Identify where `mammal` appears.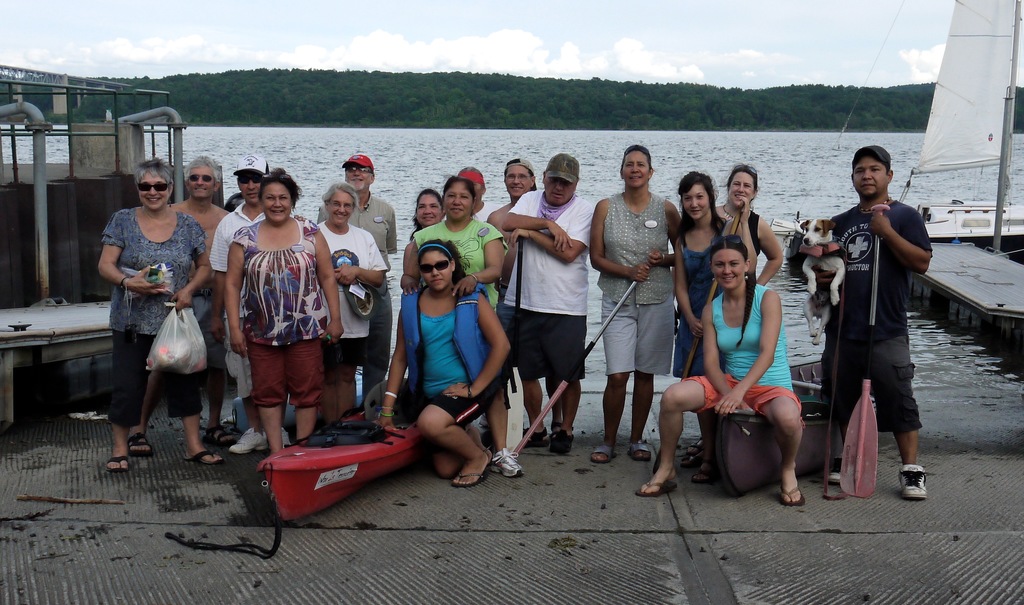
Appears at (x1=211, y1=154, x2=291, y2=455).
